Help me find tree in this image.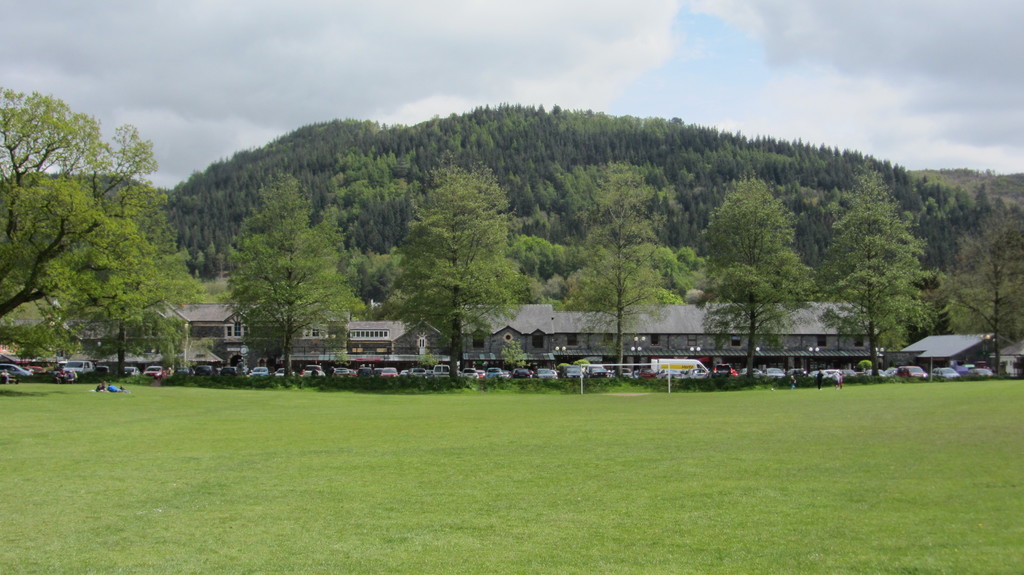
Found it: {"x1": 16, "y1": 188, "x2": 206, "y2": 383}.
